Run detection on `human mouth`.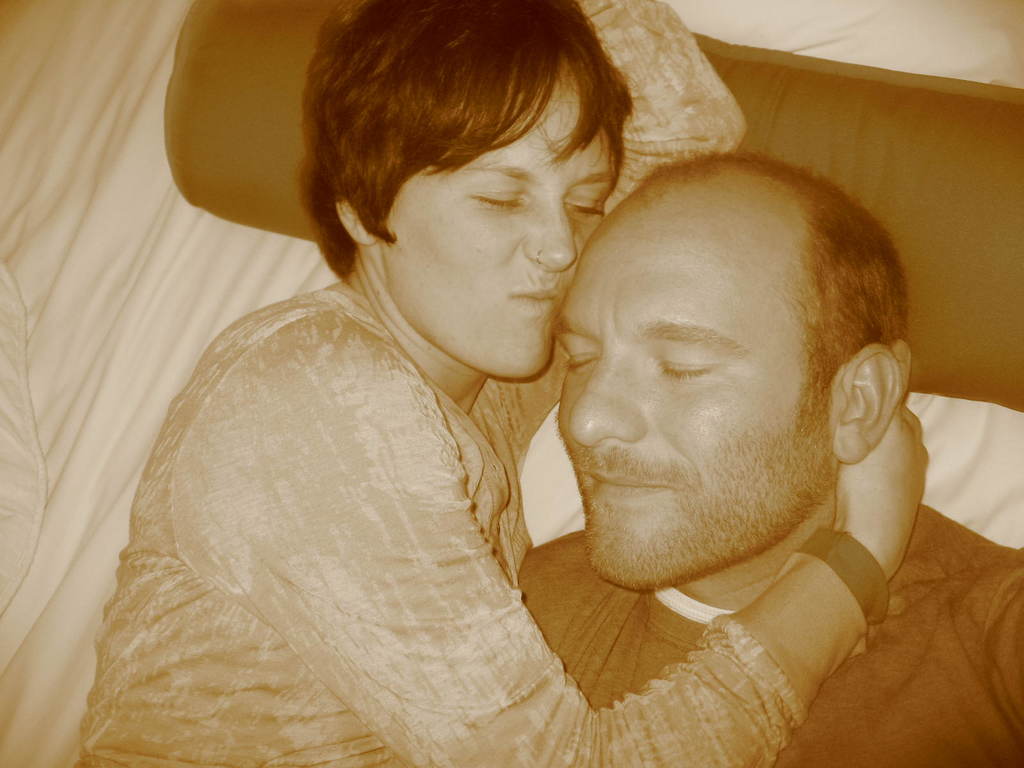
Result: detection(580, 470, 672, 508).
